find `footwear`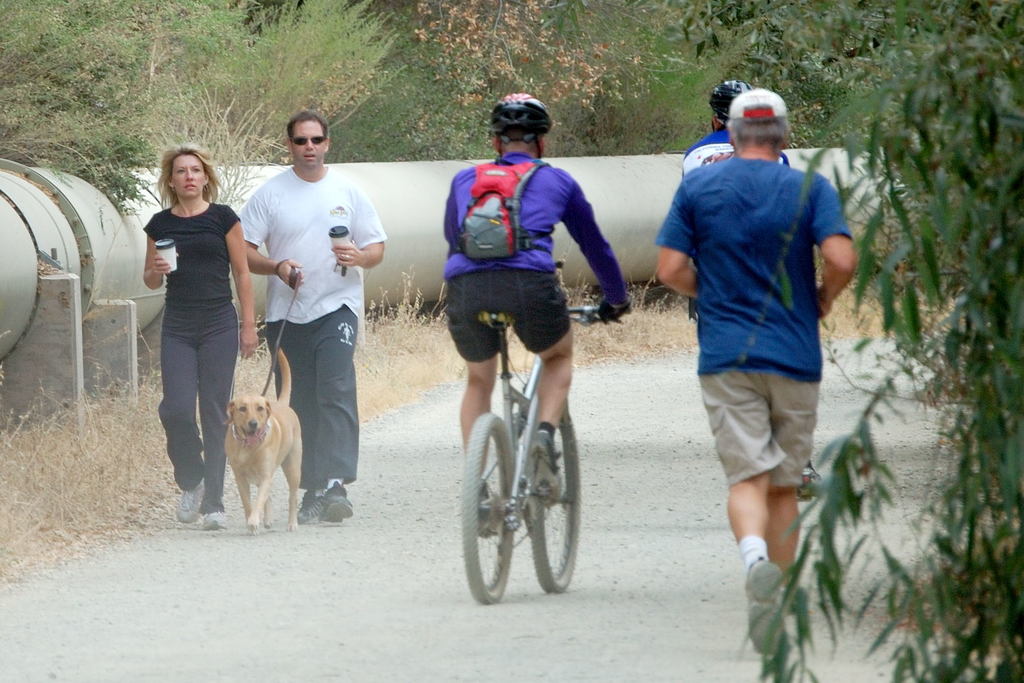
[746, 559, 791, 656]
